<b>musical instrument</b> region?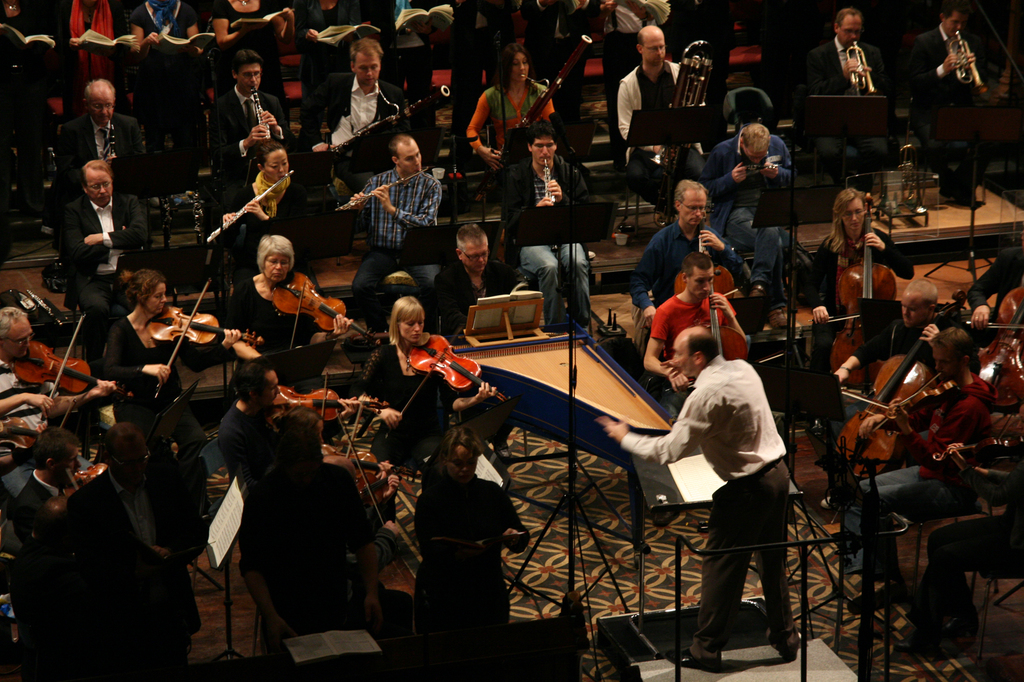
l=203, t=165, r=295, b=248
